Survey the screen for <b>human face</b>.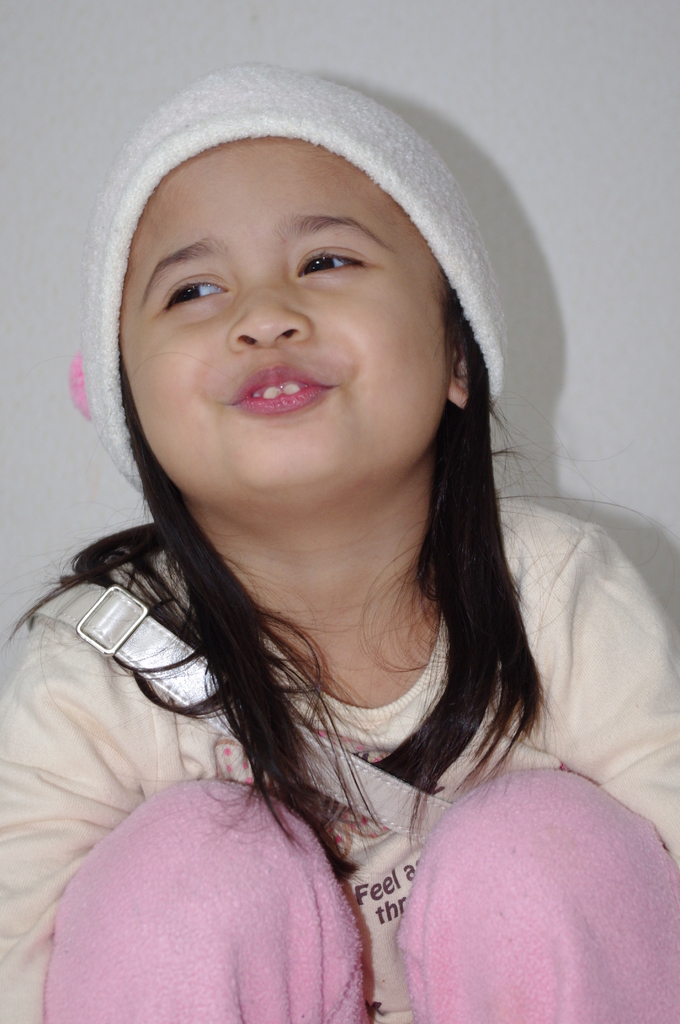
Survey found: <box>116,132,442,517</box>.
